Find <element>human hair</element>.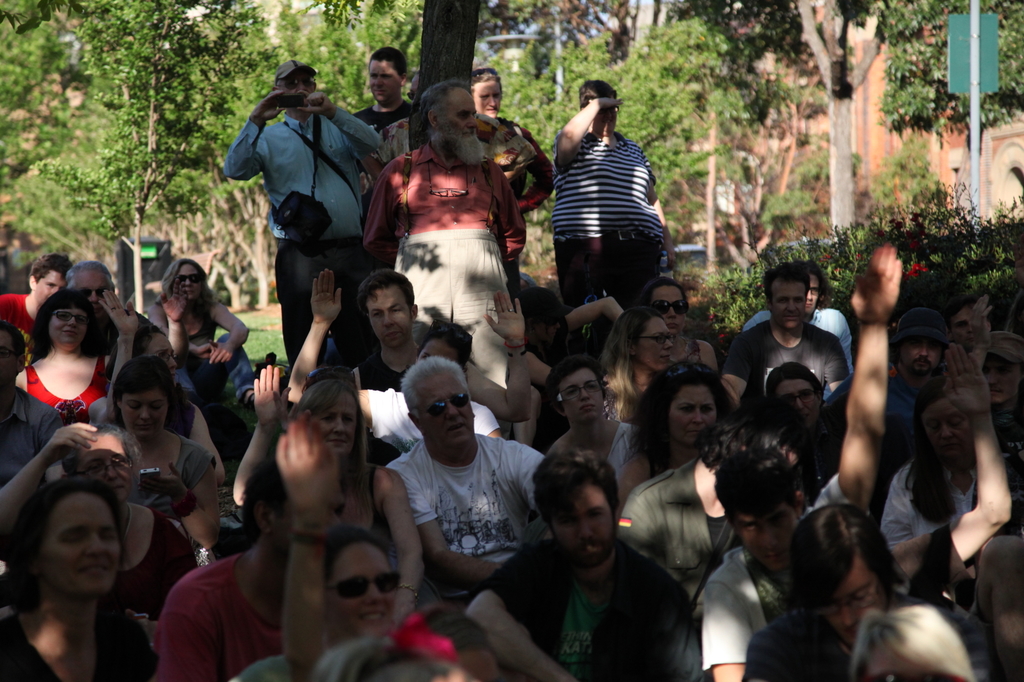
box(408, 78, 470, 145).
